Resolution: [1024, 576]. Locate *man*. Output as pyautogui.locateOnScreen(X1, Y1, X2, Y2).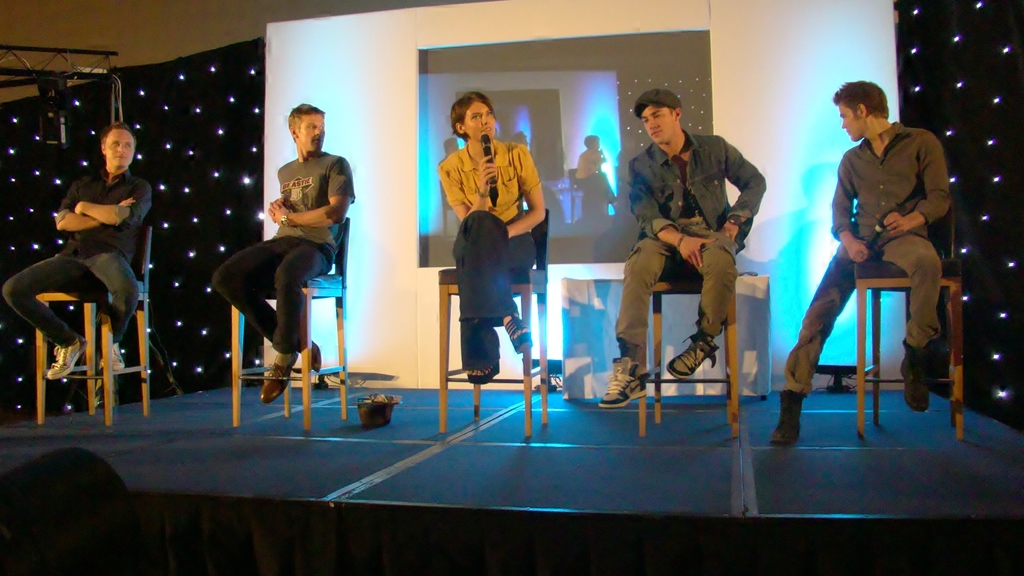
pyautogui.locateOnScreen(801, 67, 958, 428).
